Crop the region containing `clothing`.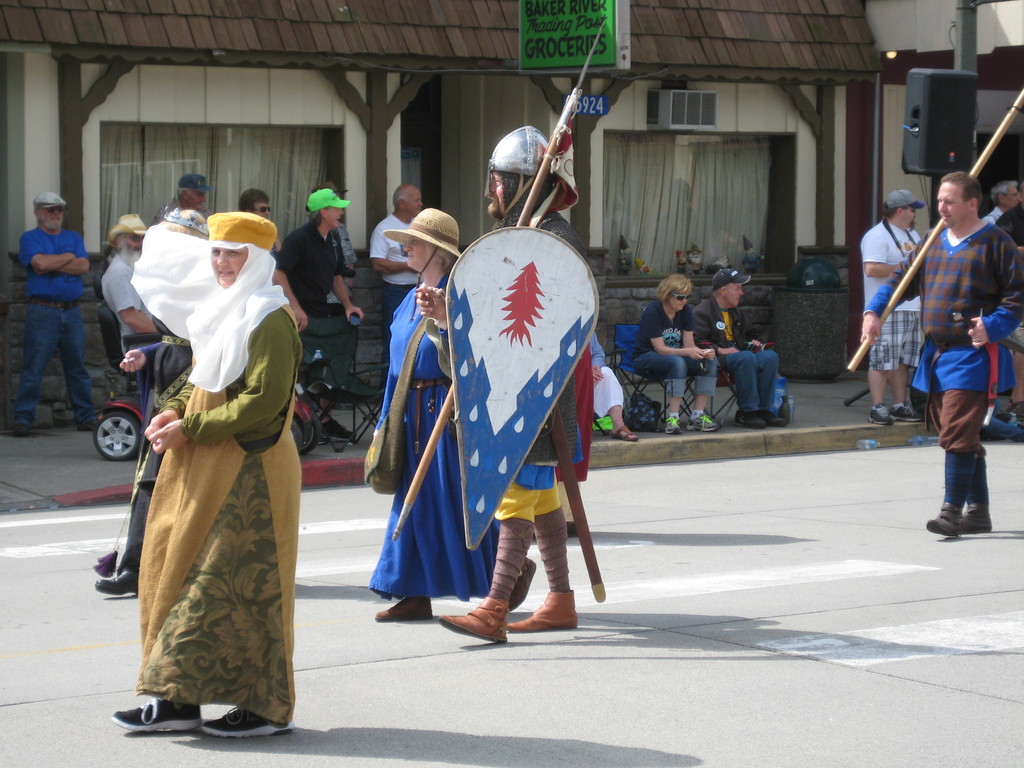
Crop region: [691, 287, 790, 409].
